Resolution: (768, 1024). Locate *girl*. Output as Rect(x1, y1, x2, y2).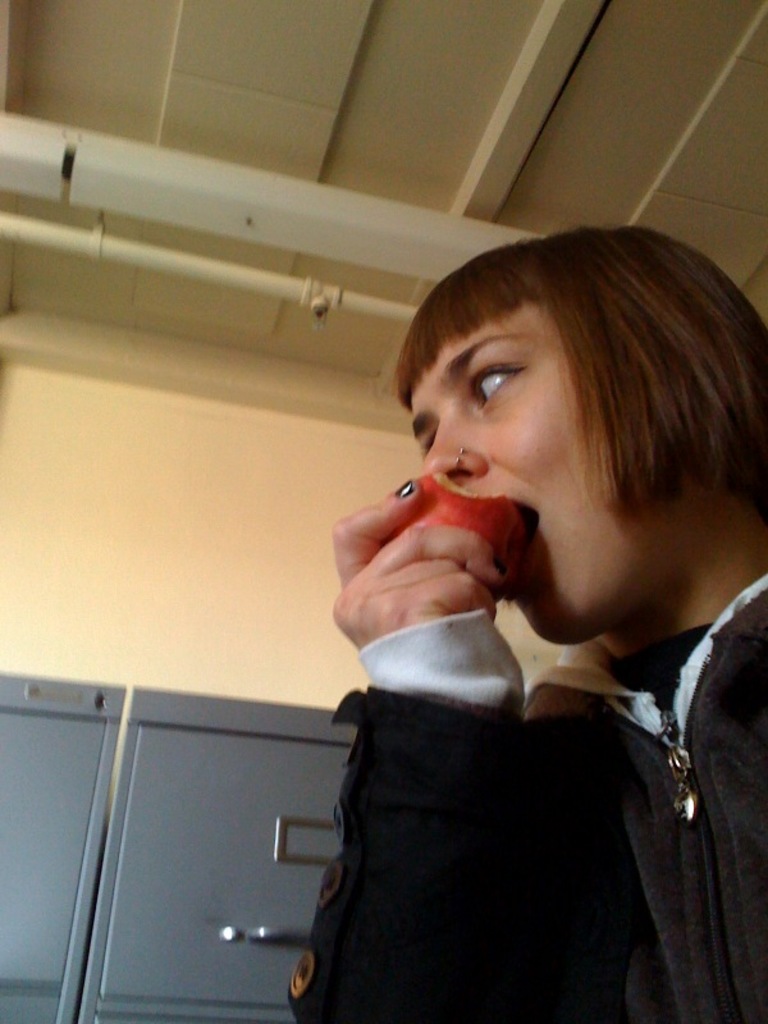
Rect(285, 227, 767, 1023).
